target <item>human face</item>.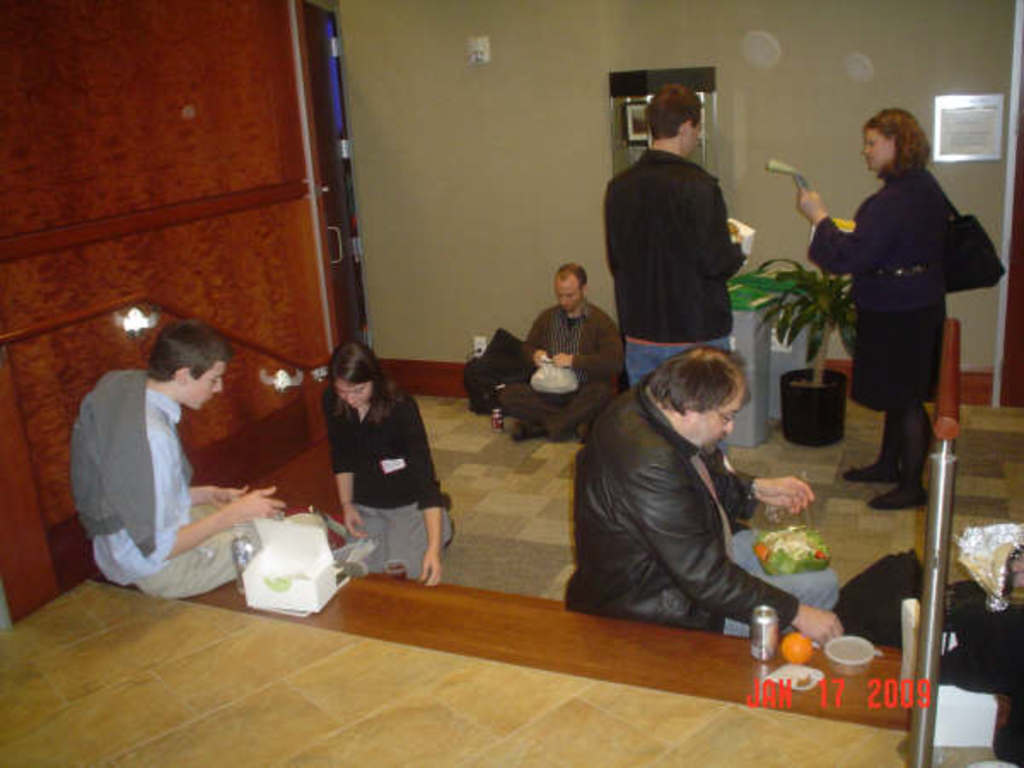
Target region: pyautogui.locateOnScreen(560, 278, 582, 312).
